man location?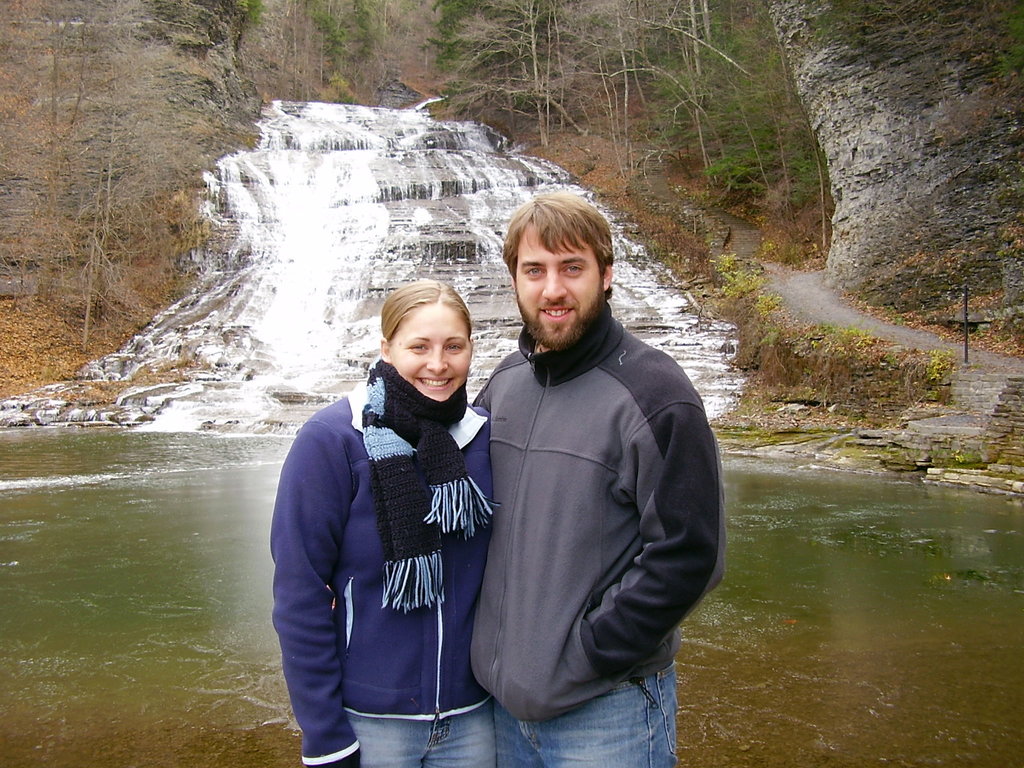
Rect(467, 186, 730, 767)
